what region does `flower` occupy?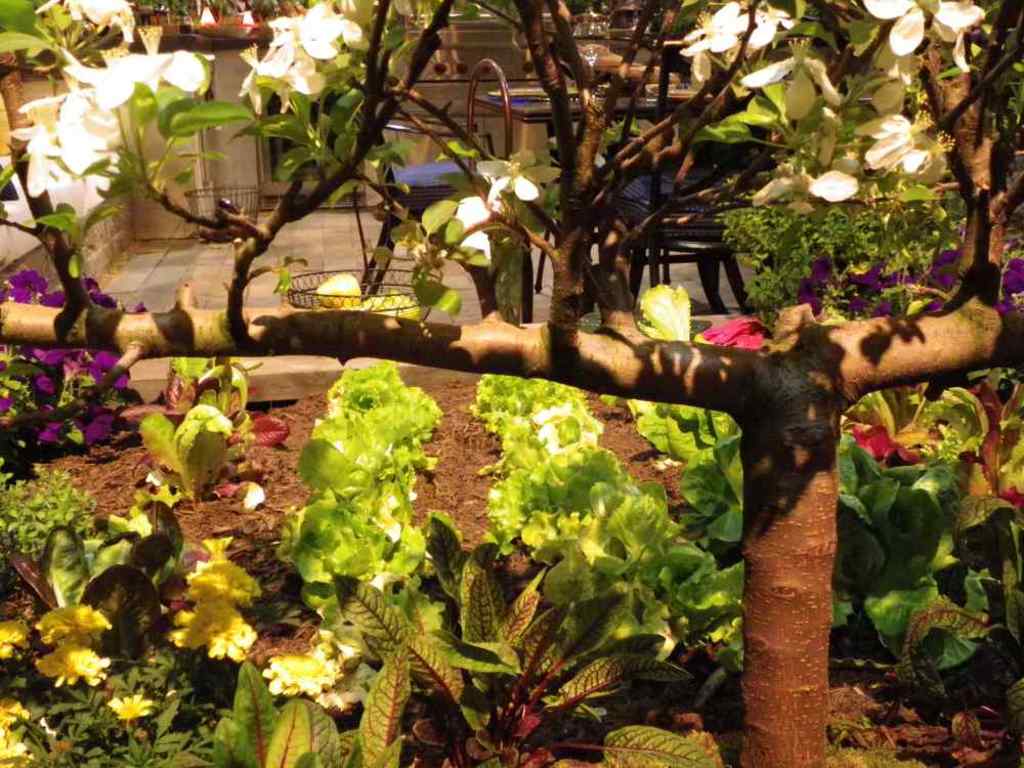
{"left": 265, "top": 648, "right": 348, "bottom": 700}.
